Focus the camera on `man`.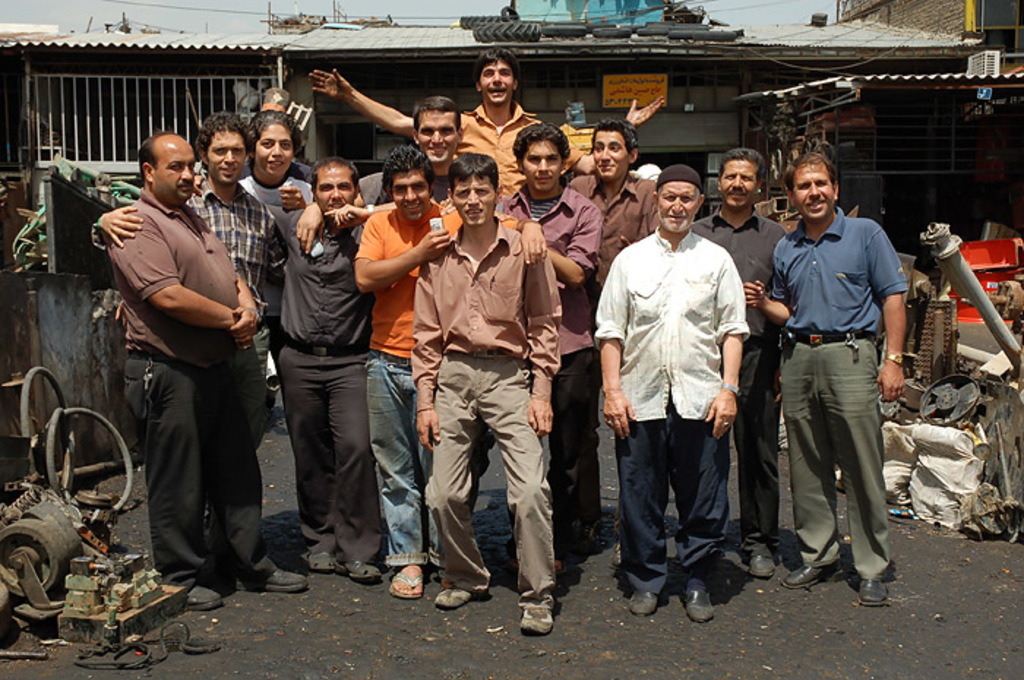
Focus region: detection(372, 151, 546, 604).
